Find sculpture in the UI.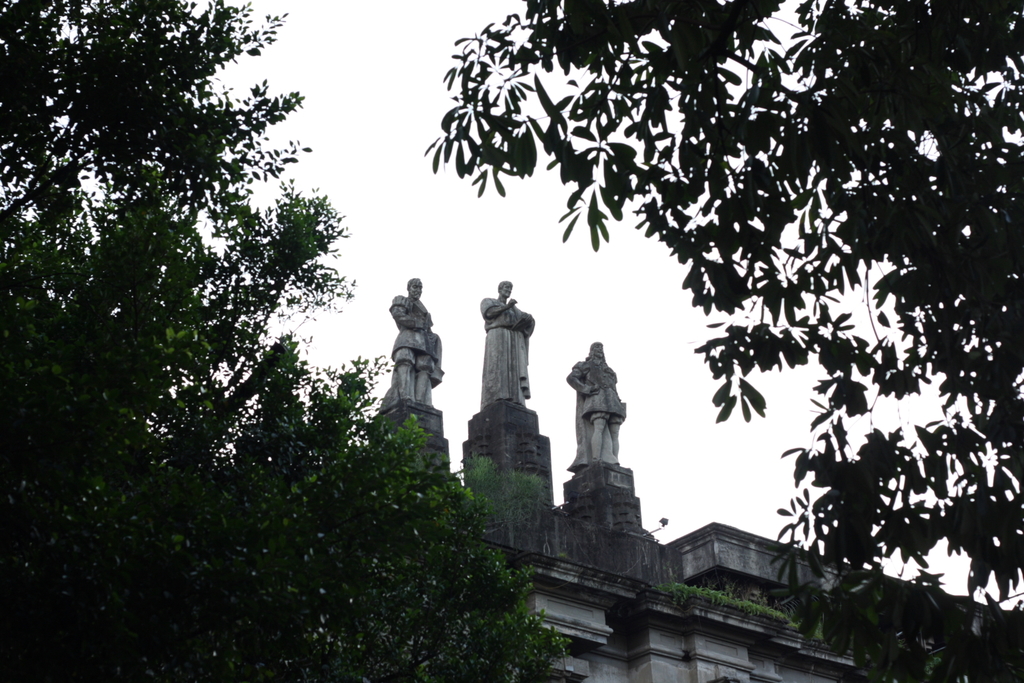
UI element at [571, 343, 639, 490].
